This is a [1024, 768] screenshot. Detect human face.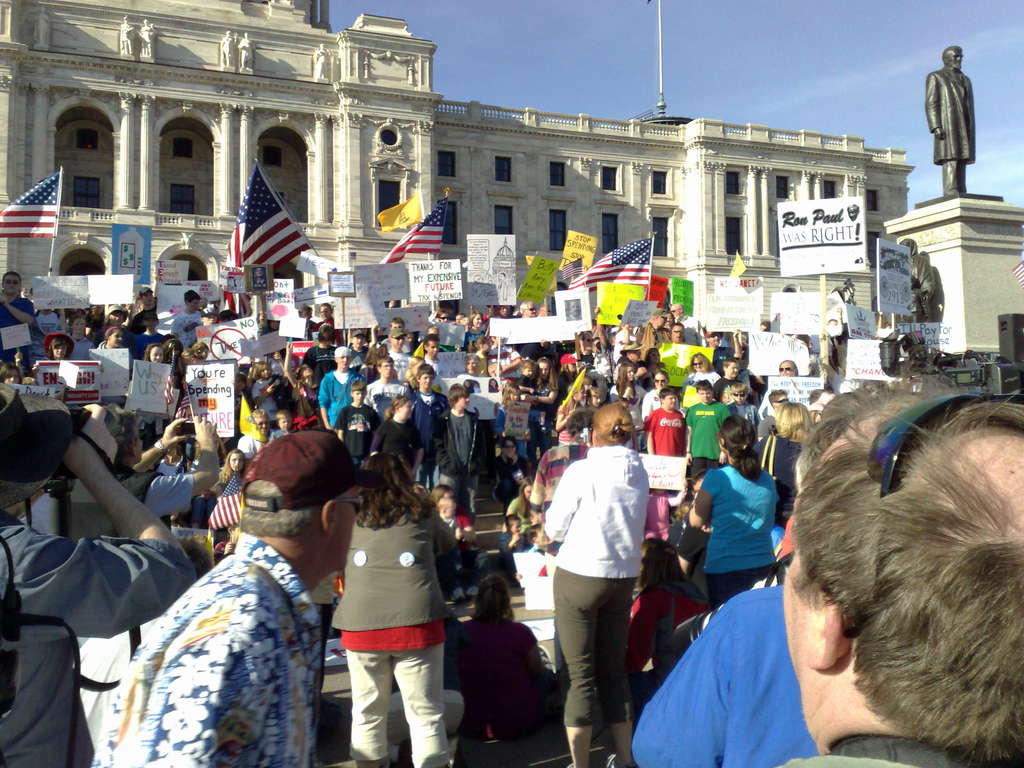
<region>628, 368, 634, 379</region>.
